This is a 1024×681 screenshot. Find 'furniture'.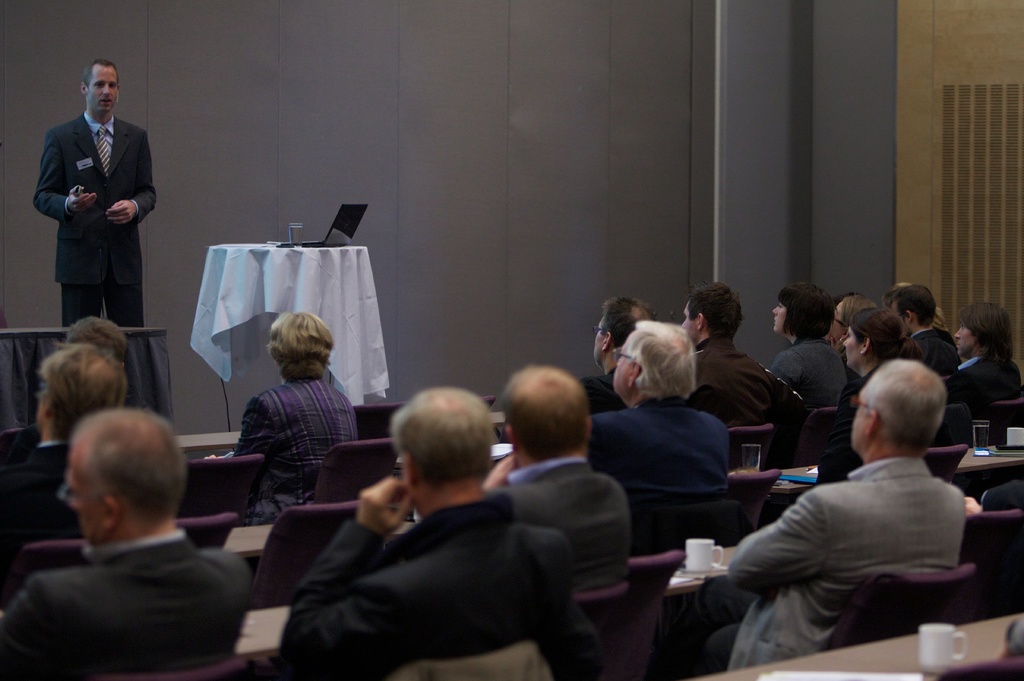
Bounding box: bbox=[247, 504, 359, 611].
